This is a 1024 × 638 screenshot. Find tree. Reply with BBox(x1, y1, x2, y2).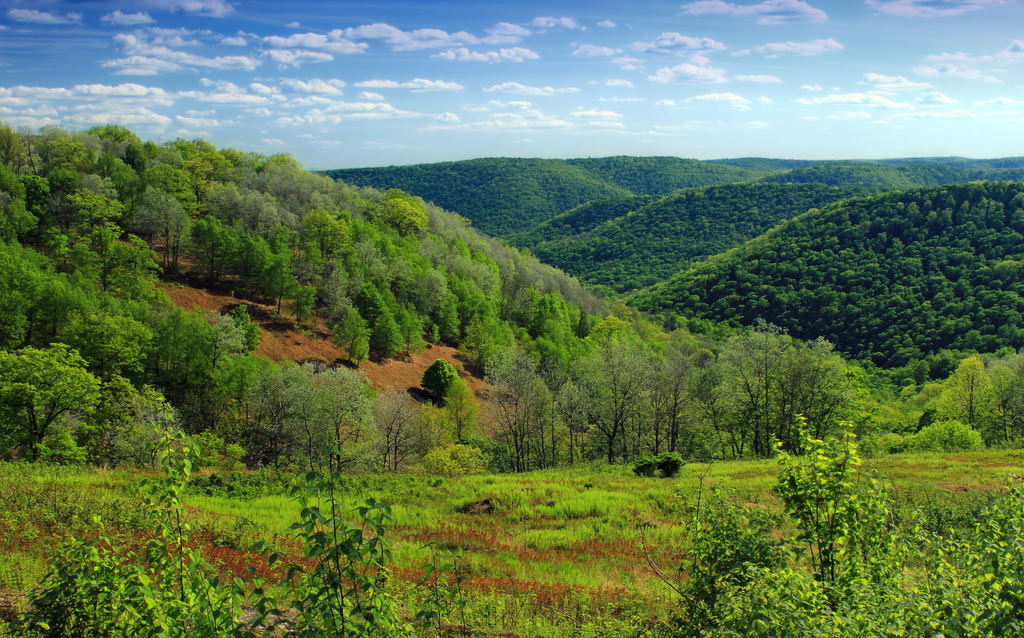
BBox(365, 386, 447, 466).
